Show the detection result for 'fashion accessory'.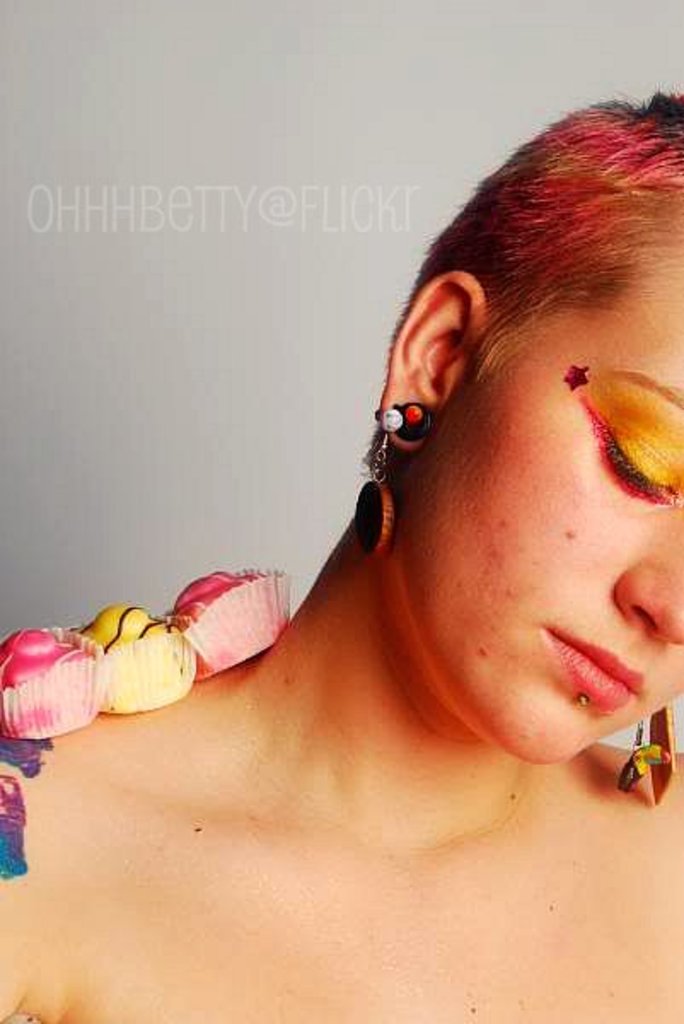
<bbox>619, 698, 677, 809</bbox>.
